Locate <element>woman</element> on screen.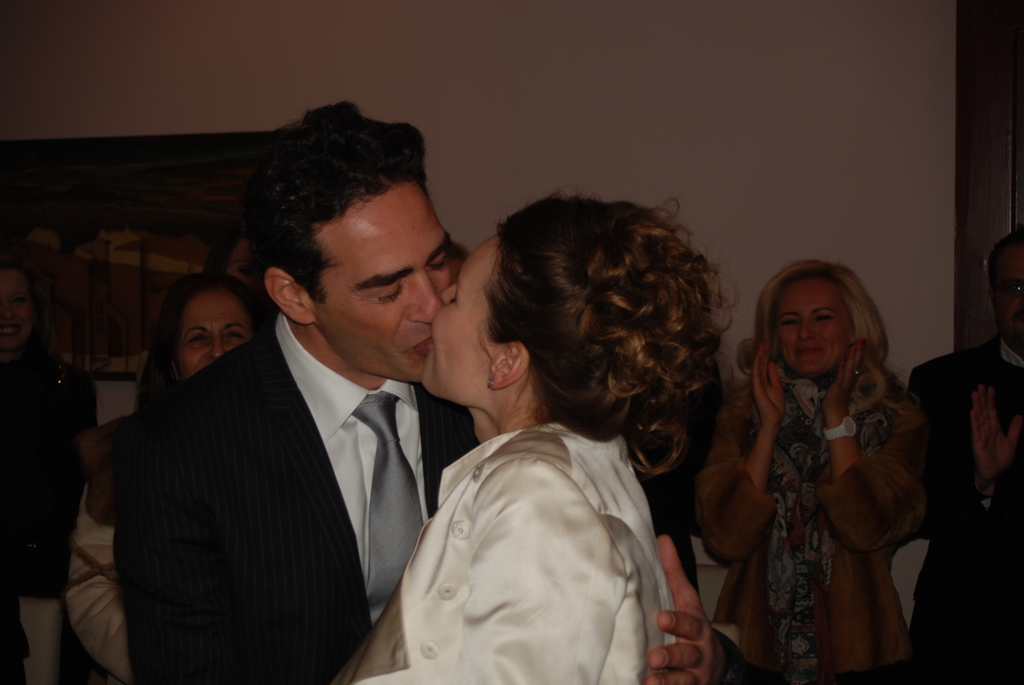
On screen at locate(65, 267, 275, 684).
